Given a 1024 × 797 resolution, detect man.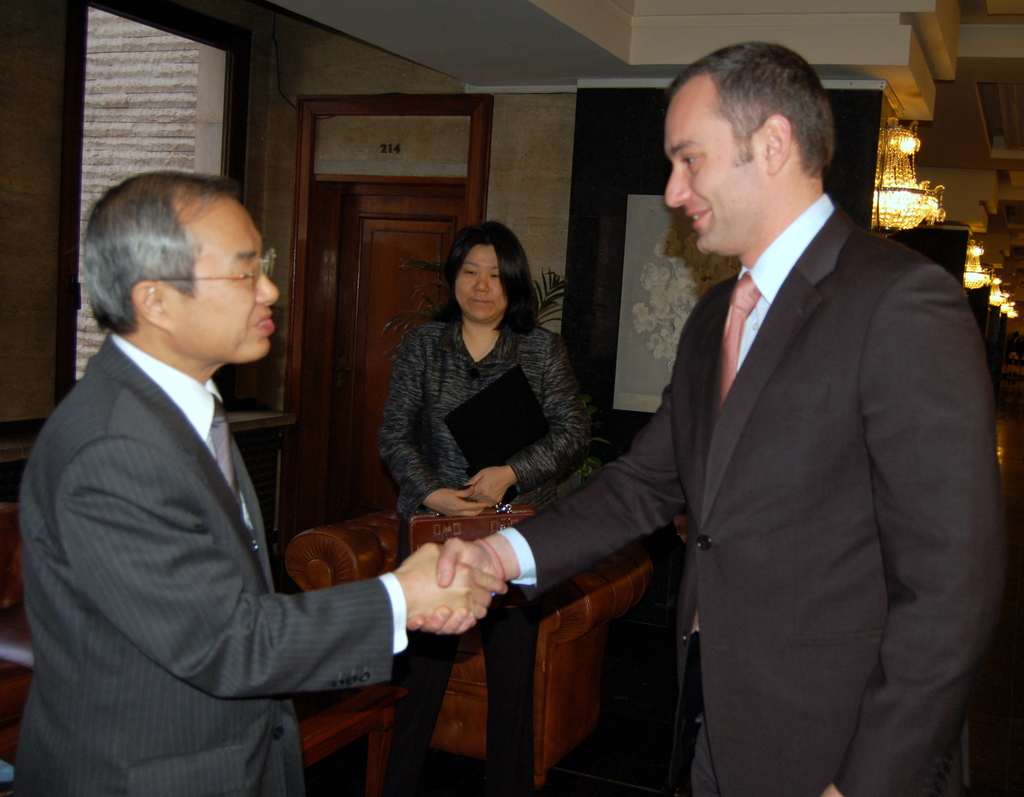
<box>13,146,393,796</box>.
